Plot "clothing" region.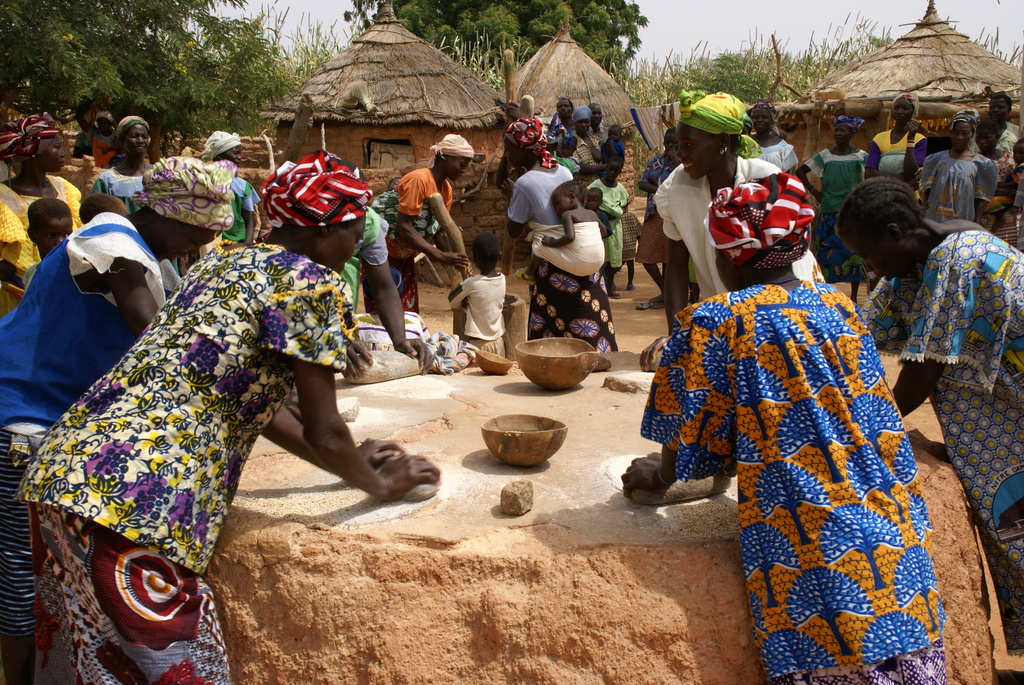
Plotted at bbox=[82, 123, 116, 164].
